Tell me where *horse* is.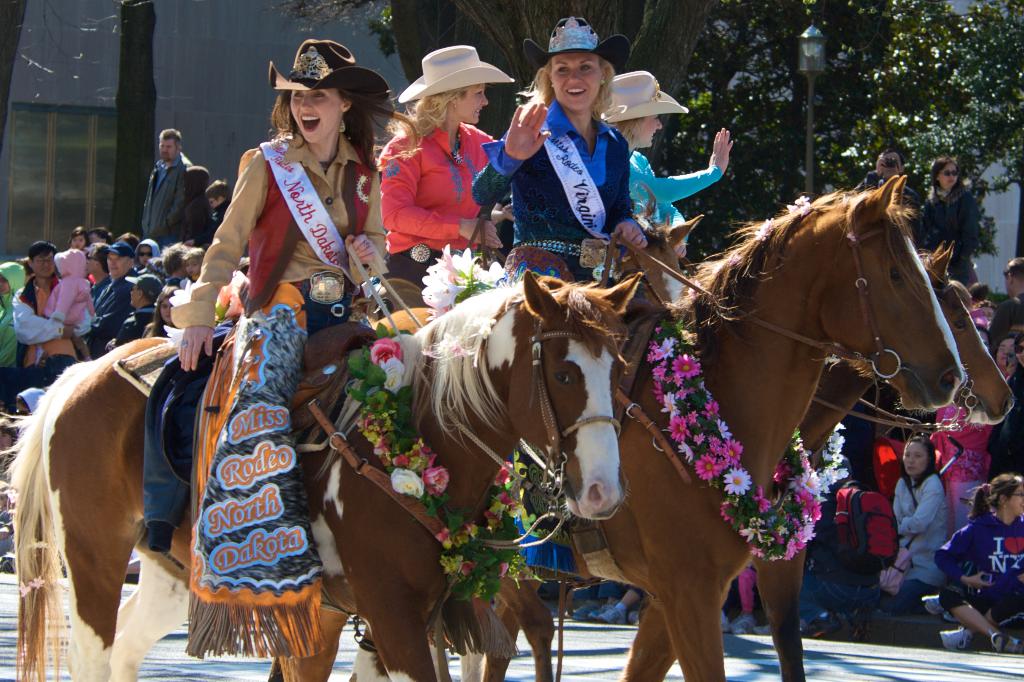
*horse* is at <region>483, 236, 1018, 681</region>.
